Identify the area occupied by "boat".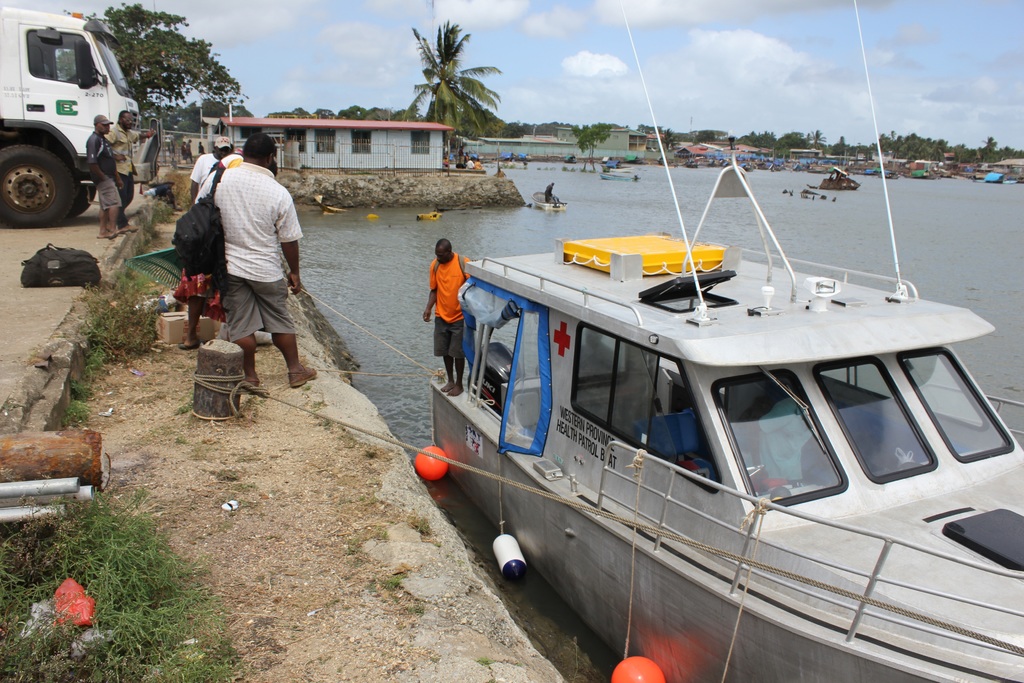
Area: detection(429, 0, 1023, 682).
